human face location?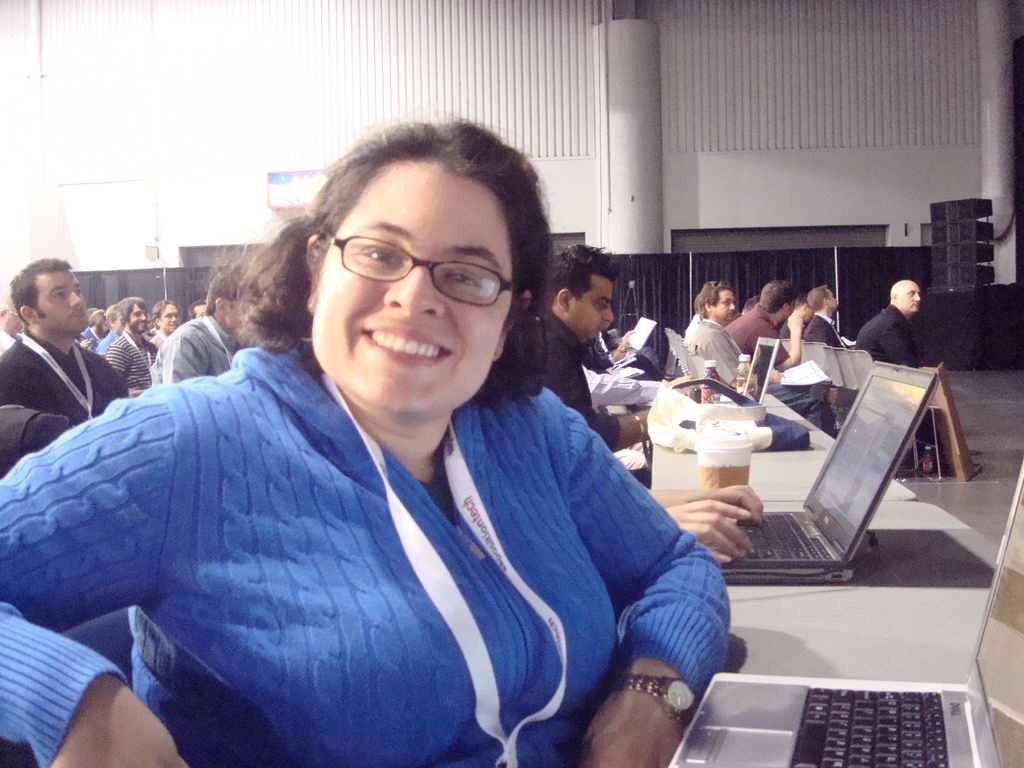
x1=711 y1=289 x2=735 y2=320
